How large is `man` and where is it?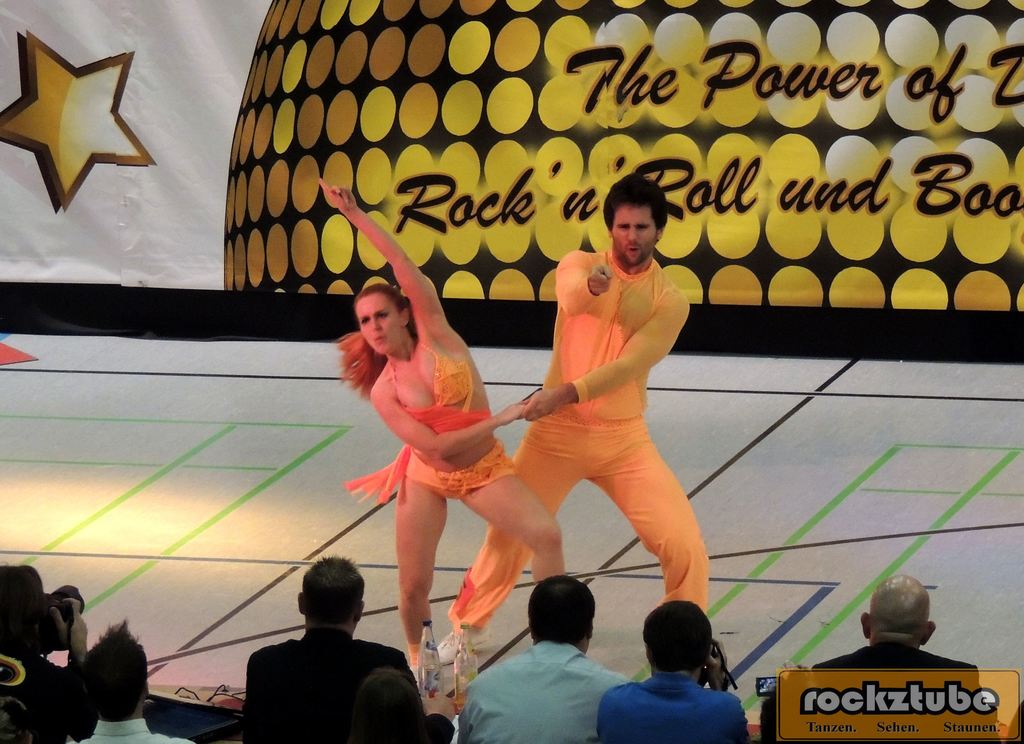
Bounding box: (428, 172, 744, 661).
